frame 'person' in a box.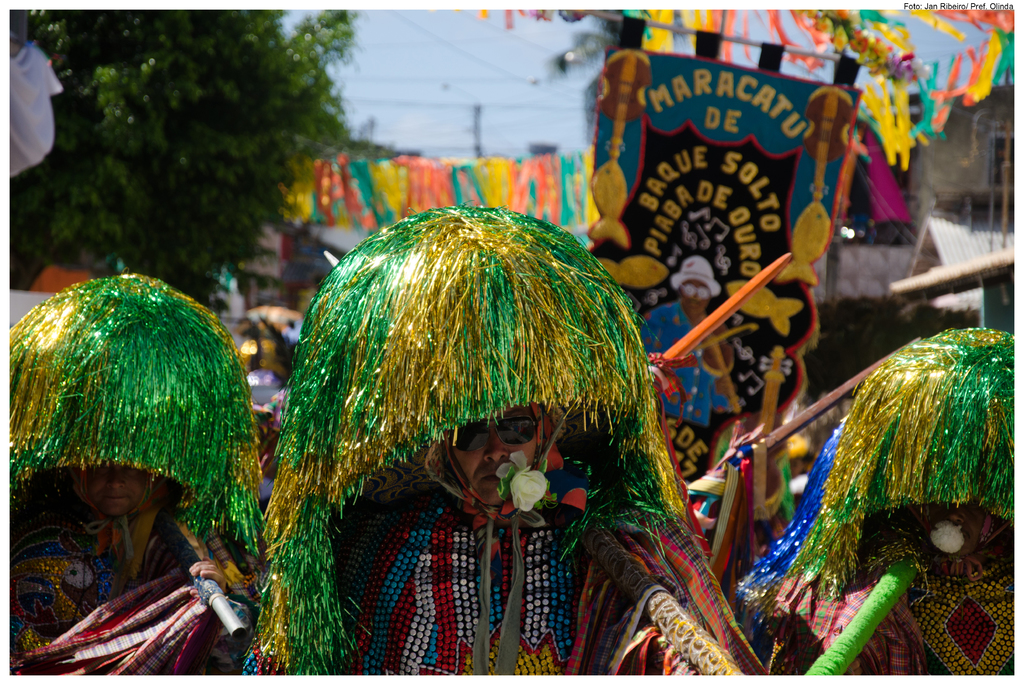
select_region(15, 241, 262, 672).
